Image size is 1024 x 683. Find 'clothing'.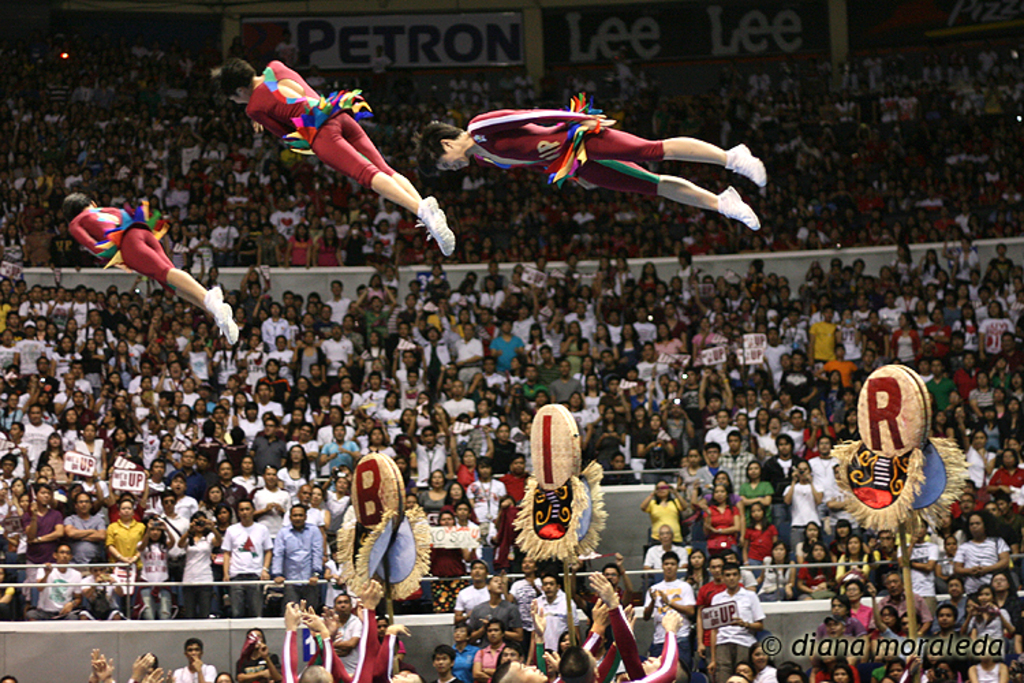
box(470, 94, 662, 209).
